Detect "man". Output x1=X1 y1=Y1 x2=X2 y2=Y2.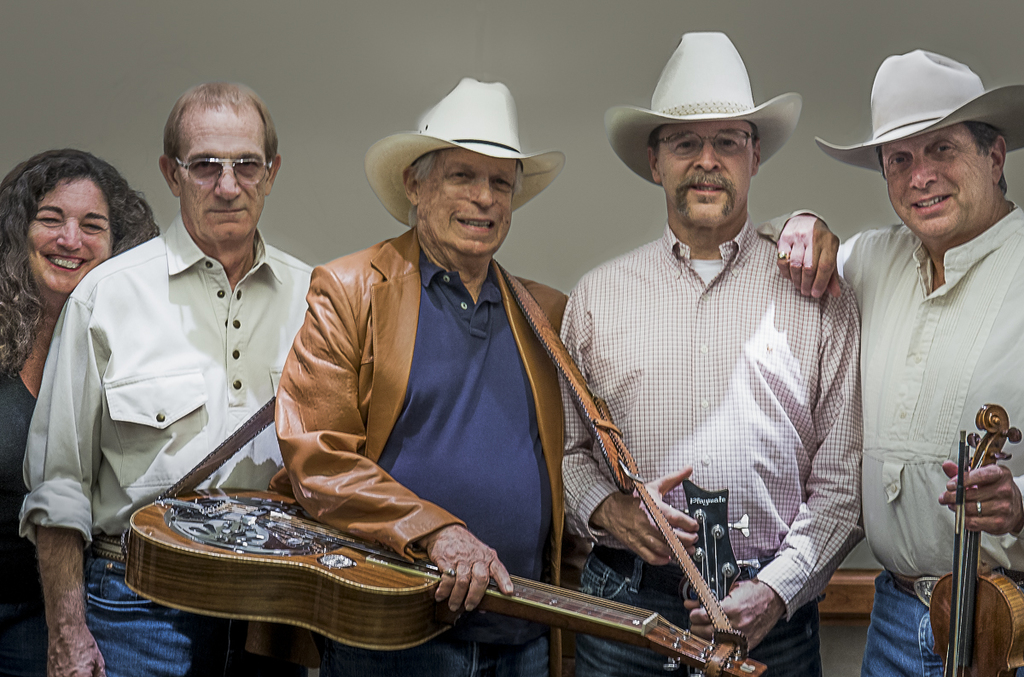
x1=828 y1=62 x2=1022 y2=676.
